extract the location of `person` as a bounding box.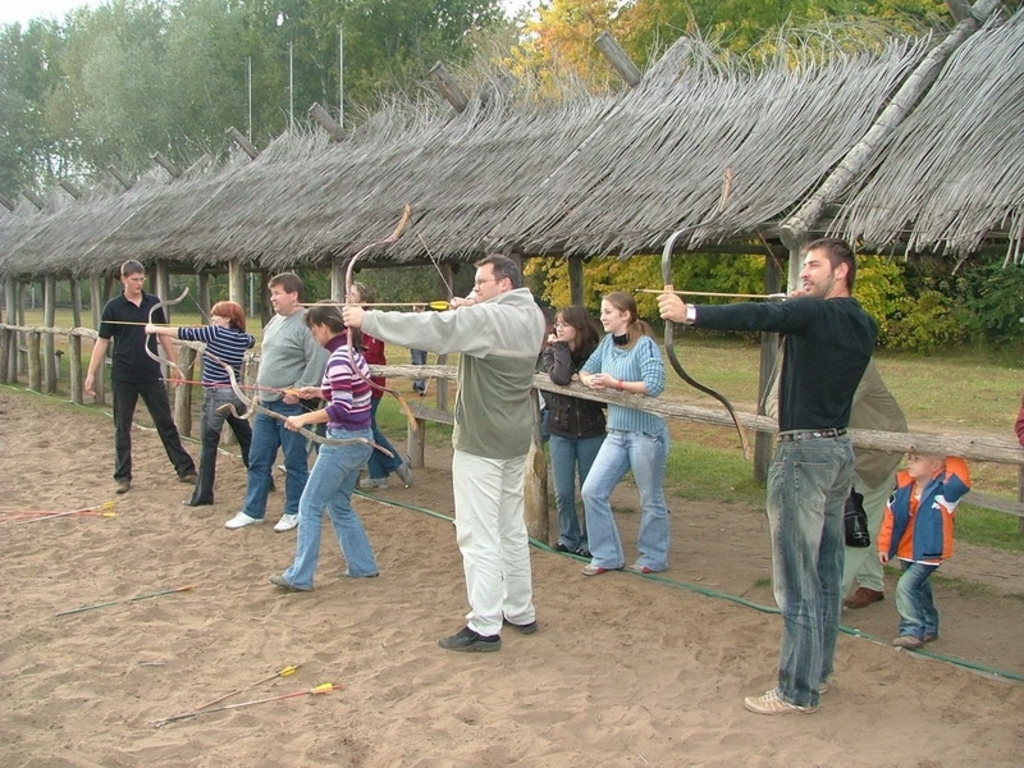
78, 261, 198, 479.
